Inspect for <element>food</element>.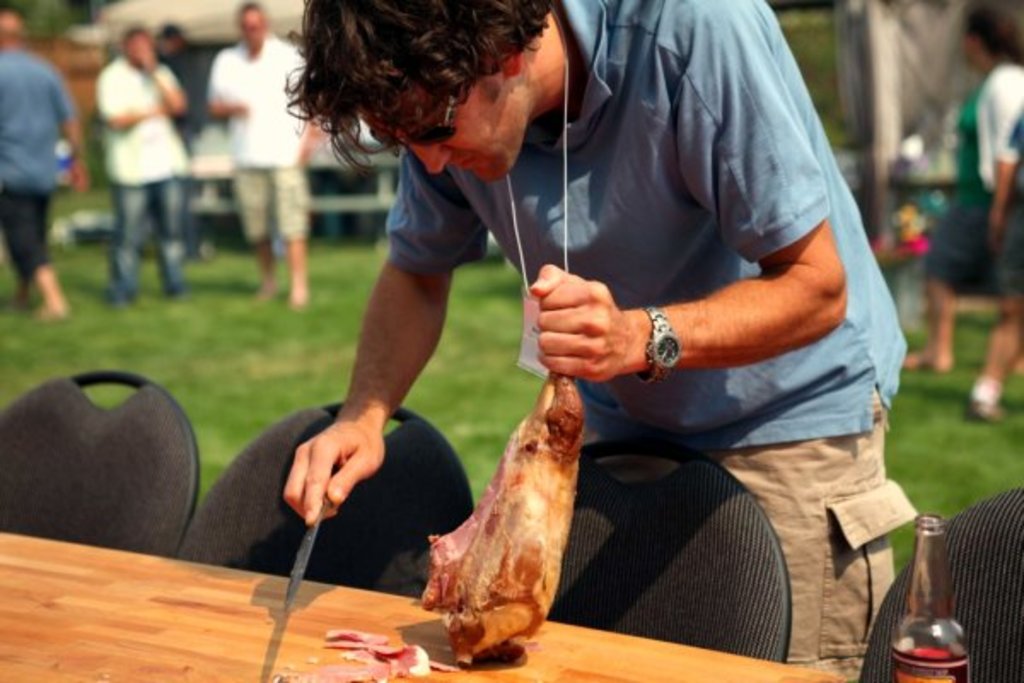
Inspection: x1=416, y1=362, x2=587, y2=666.
